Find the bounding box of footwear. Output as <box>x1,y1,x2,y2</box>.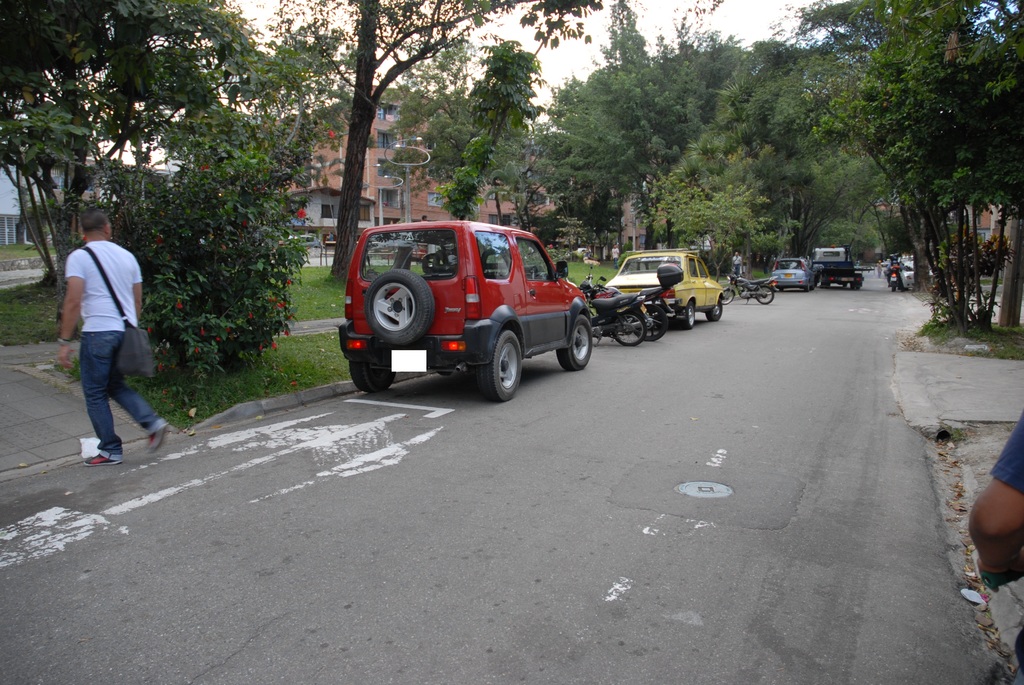
<box>141,424,171,455</box>.
